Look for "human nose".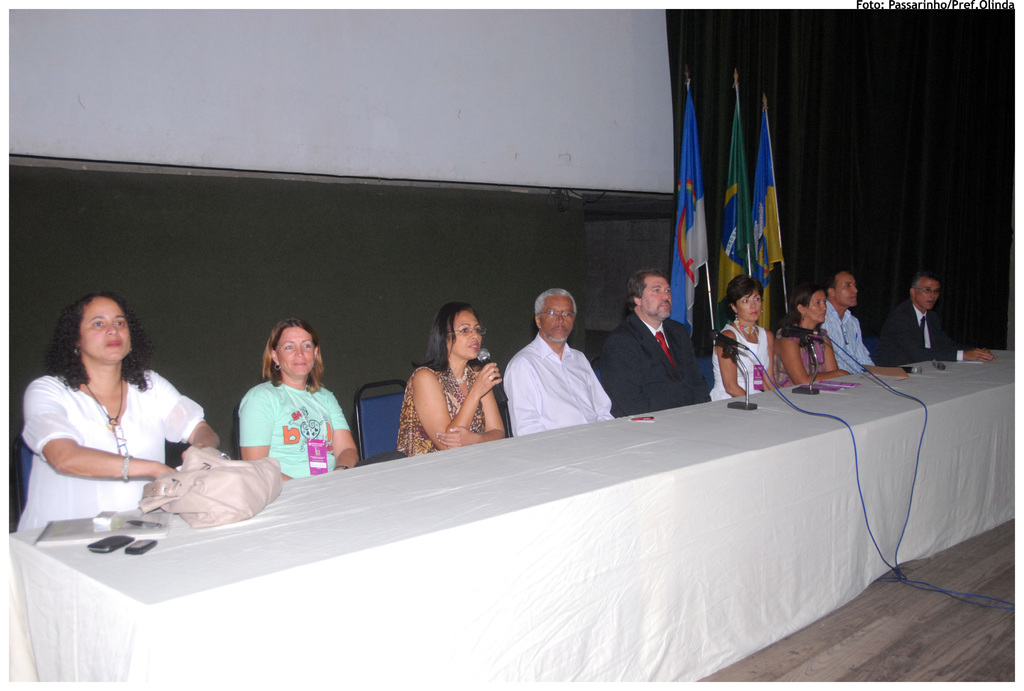
Found: (x1=556, y1=314, x2=564, y2=322).
